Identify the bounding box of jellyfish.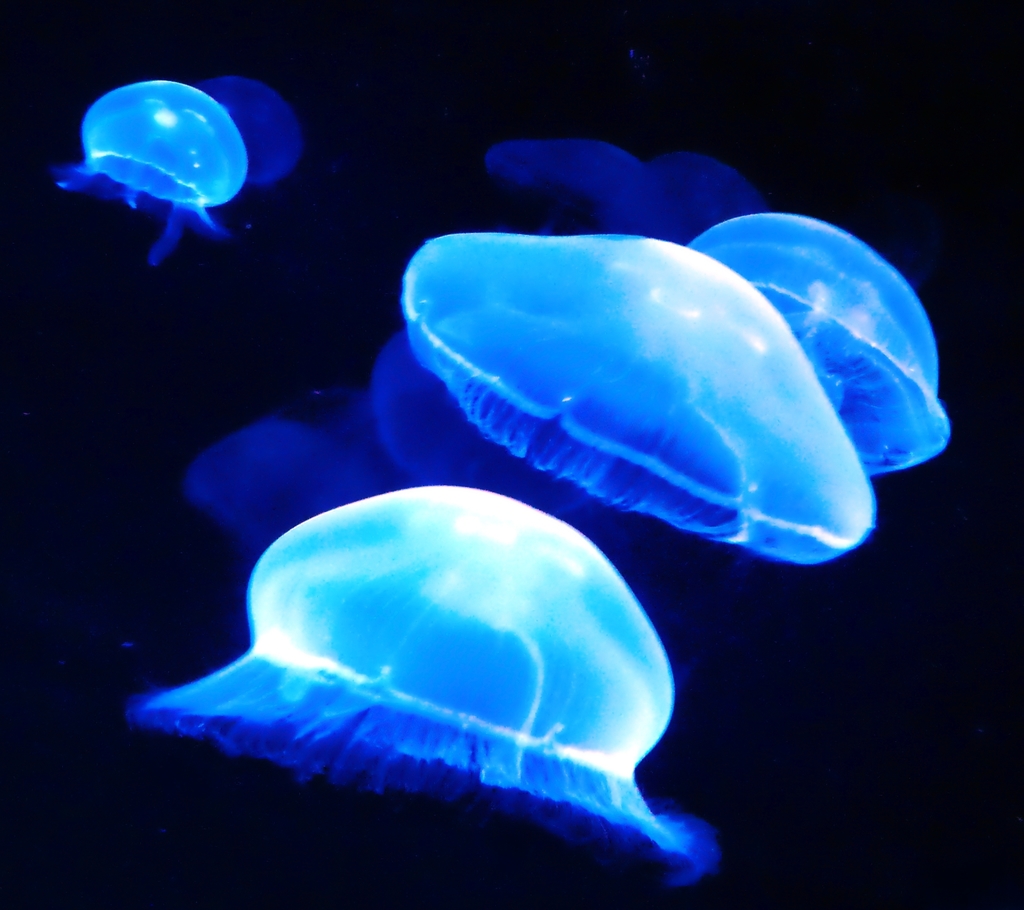
box(61, 80, 246, 263).
